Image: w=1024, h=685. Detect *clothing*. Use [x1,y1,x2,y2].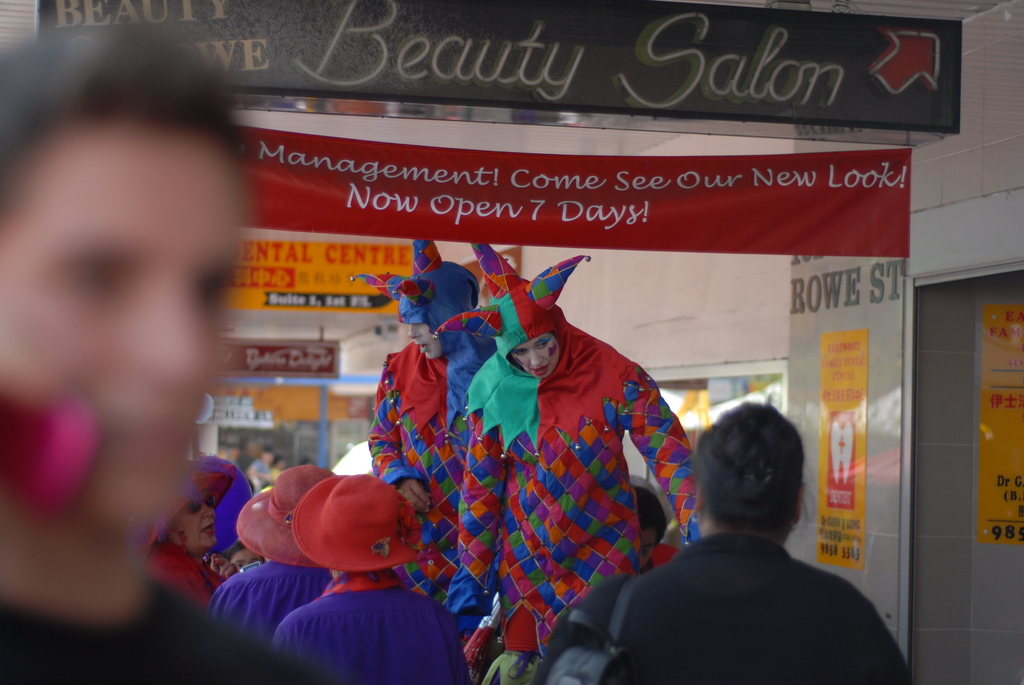
[484,654,543,684].
